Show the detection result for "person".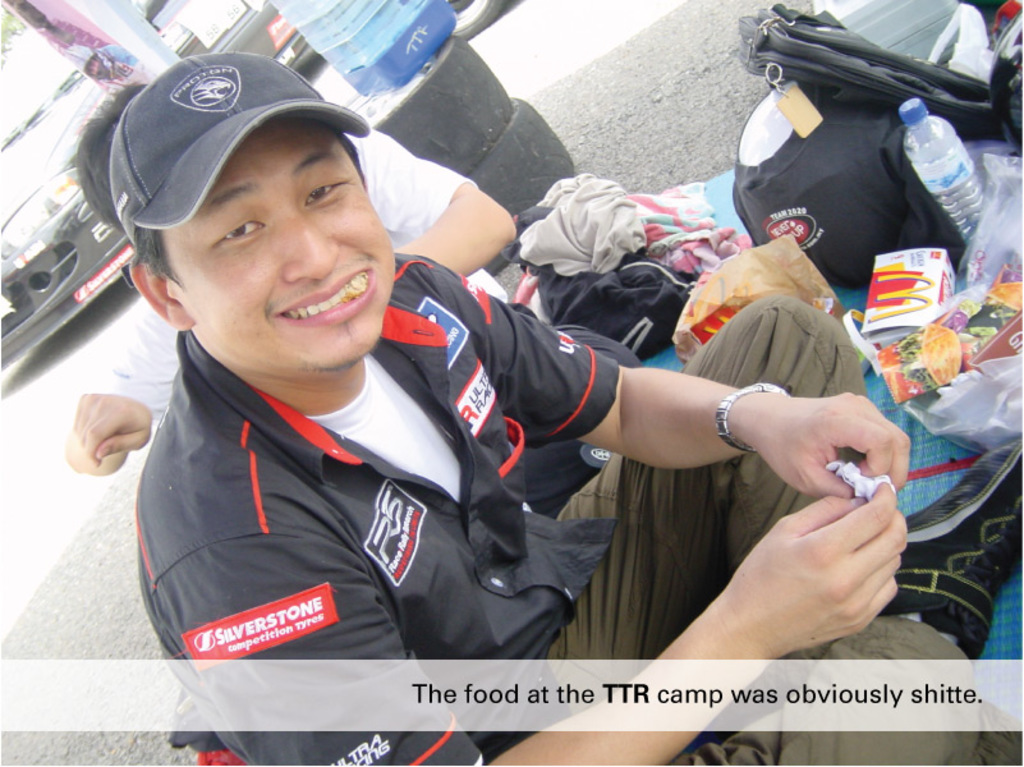
bbox(132, 50, 1023, 766).
